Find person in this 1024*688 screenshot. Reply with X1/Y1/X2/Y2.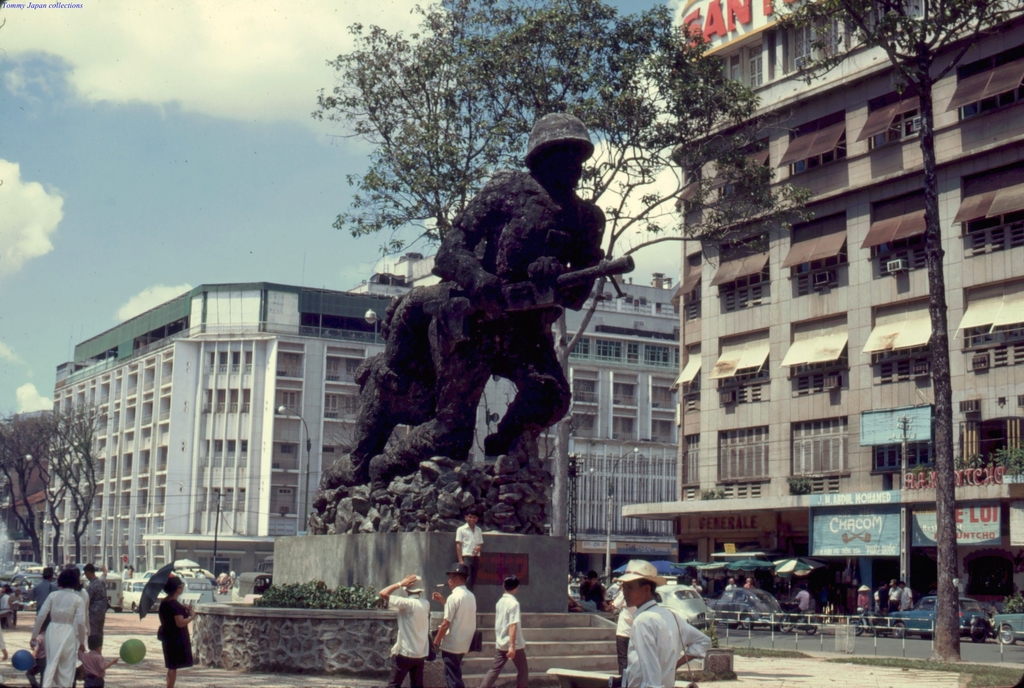
28/560/90/687.
